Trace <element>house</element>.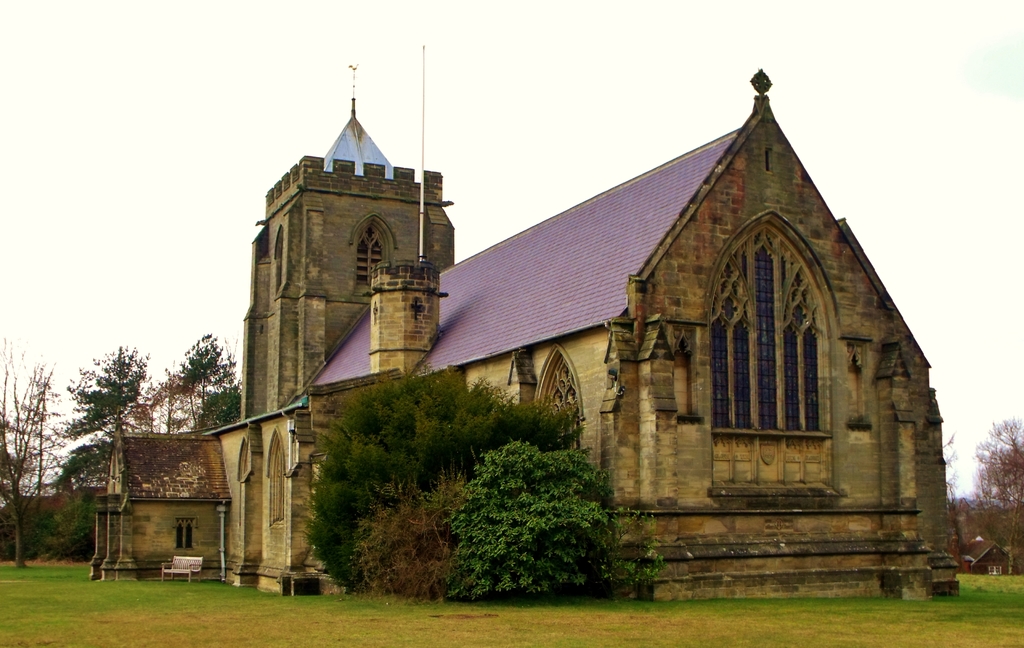
Traced to 93/35/964/612.
